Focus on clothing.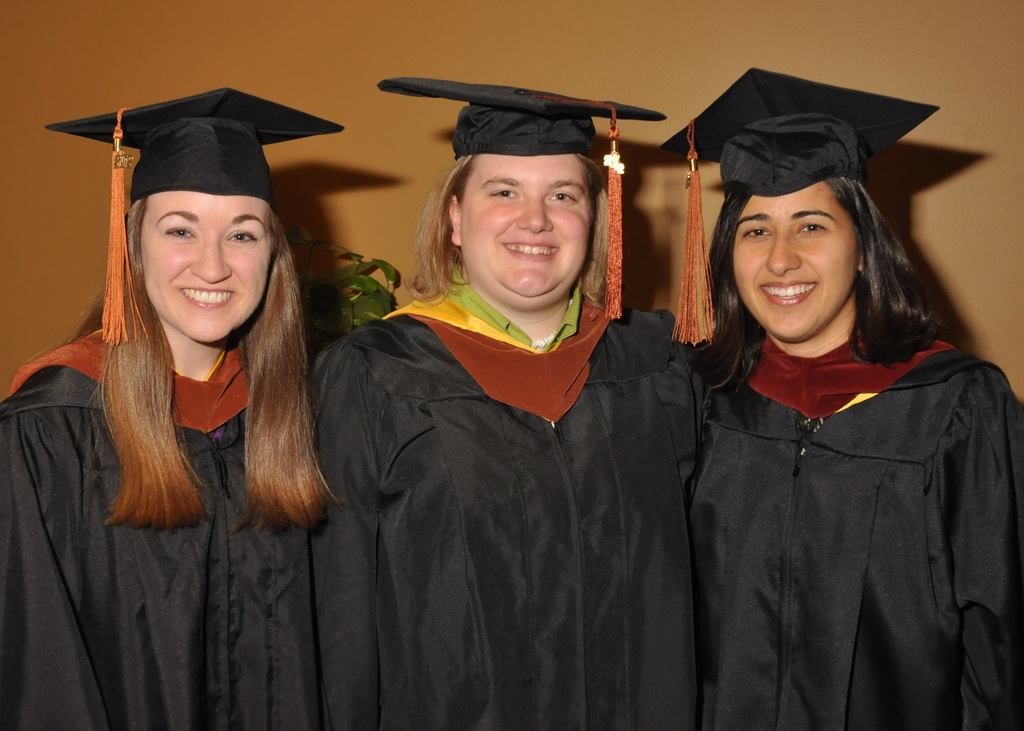
Focused at rect(0, 317, 298, 730).
